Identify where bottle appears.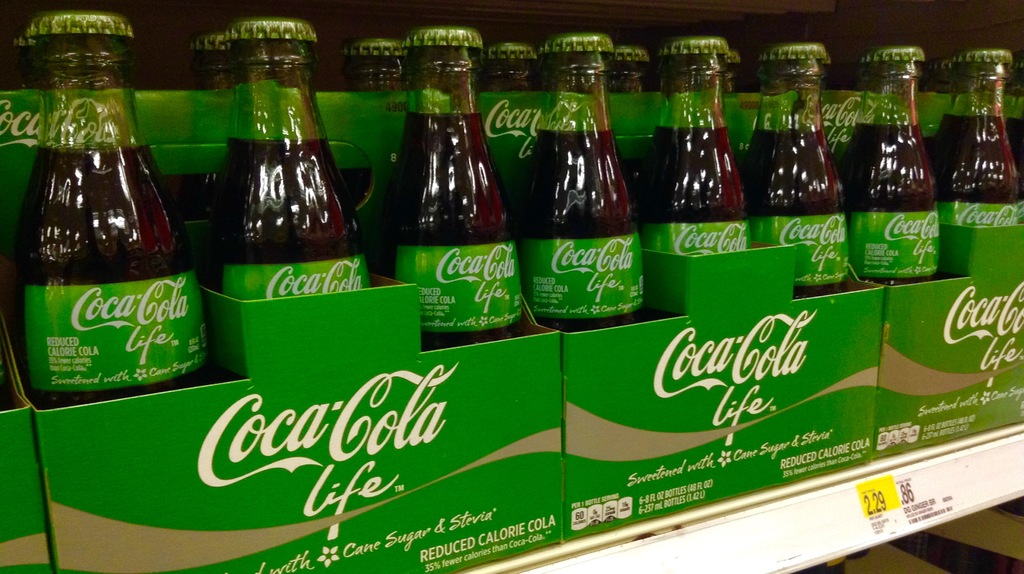
Appears at crop(650, 27, 762, 290).
